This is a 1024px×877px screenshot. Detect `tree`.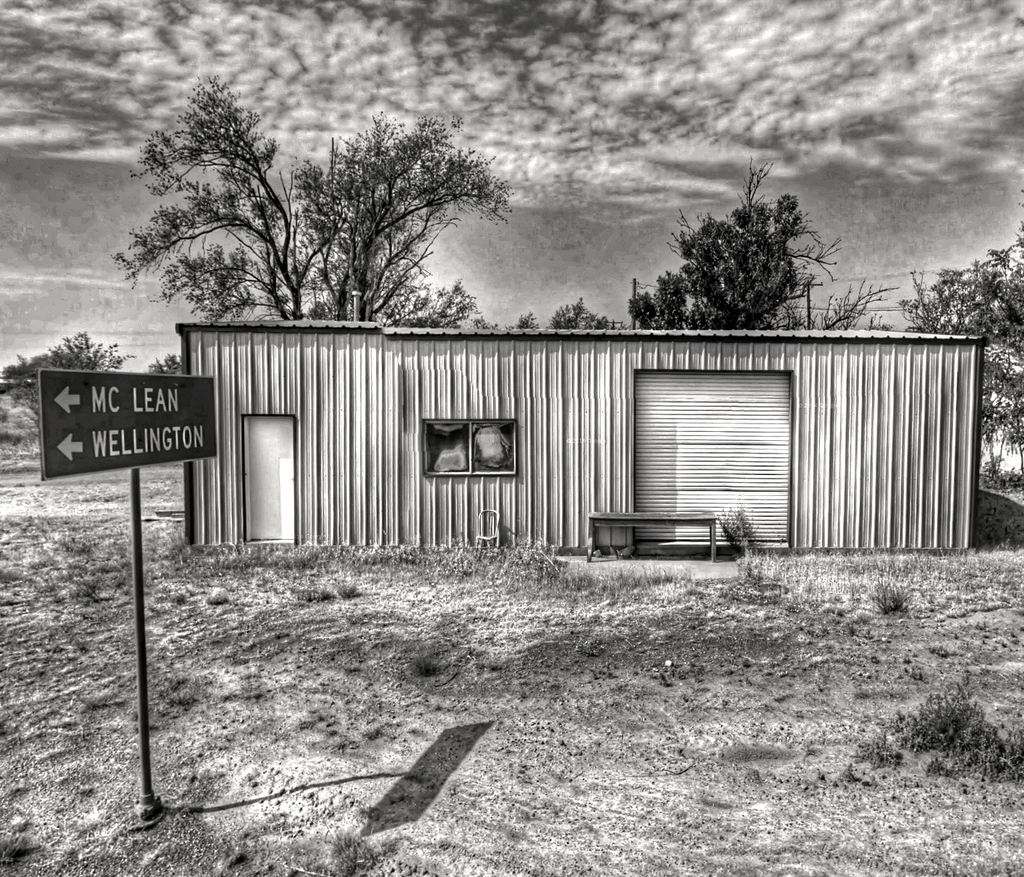
<box>654,170,830,329</box>.
